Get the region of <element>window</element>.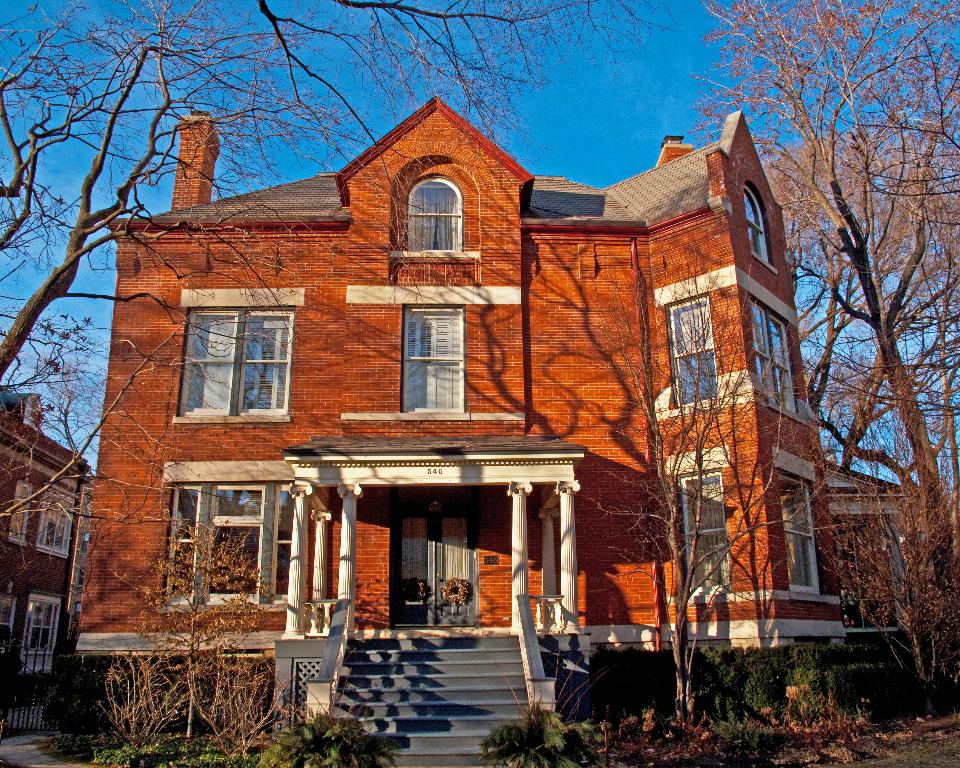
<box>773,468,818,596</box>.
